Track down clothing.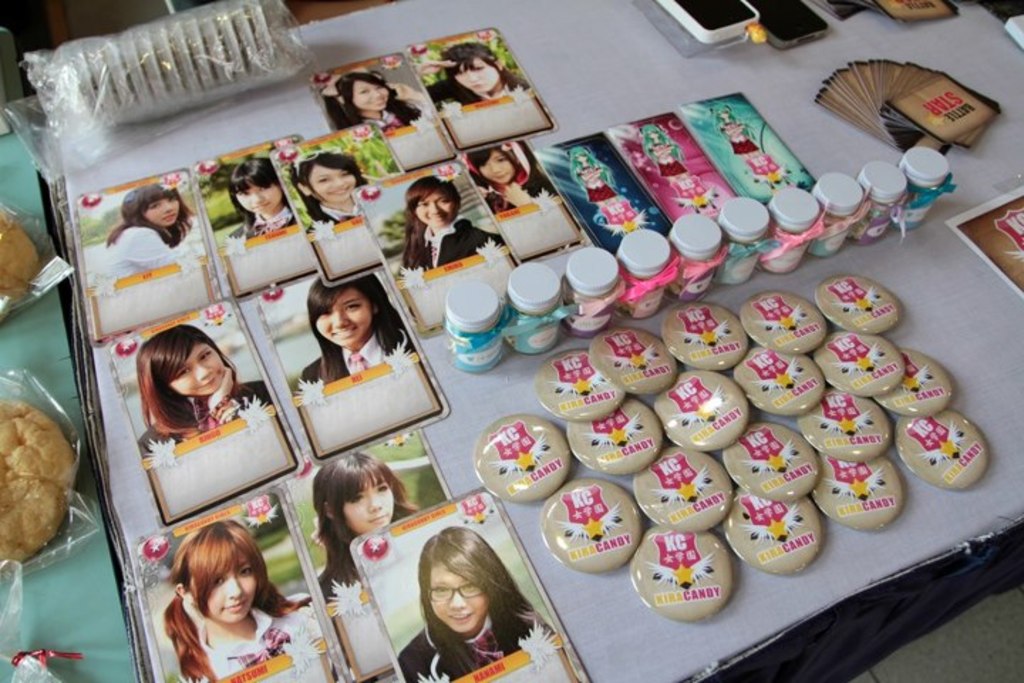
Tracked to [129,374,272,457].
